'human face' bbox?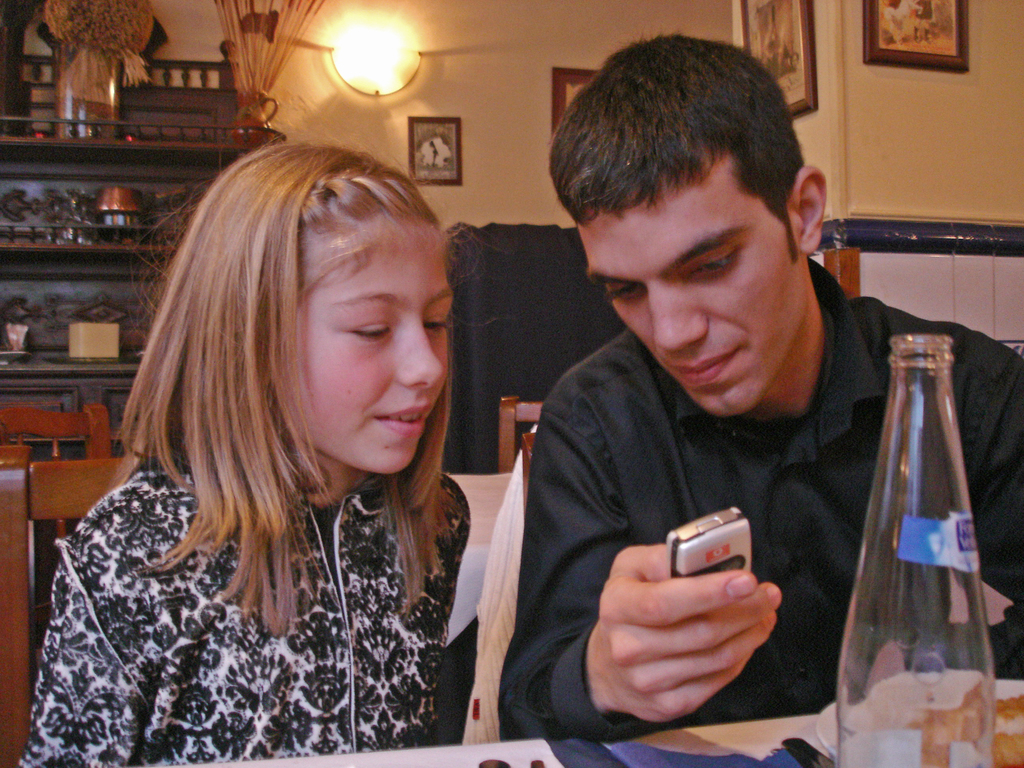
Rect(580, 155, 805, 422)
